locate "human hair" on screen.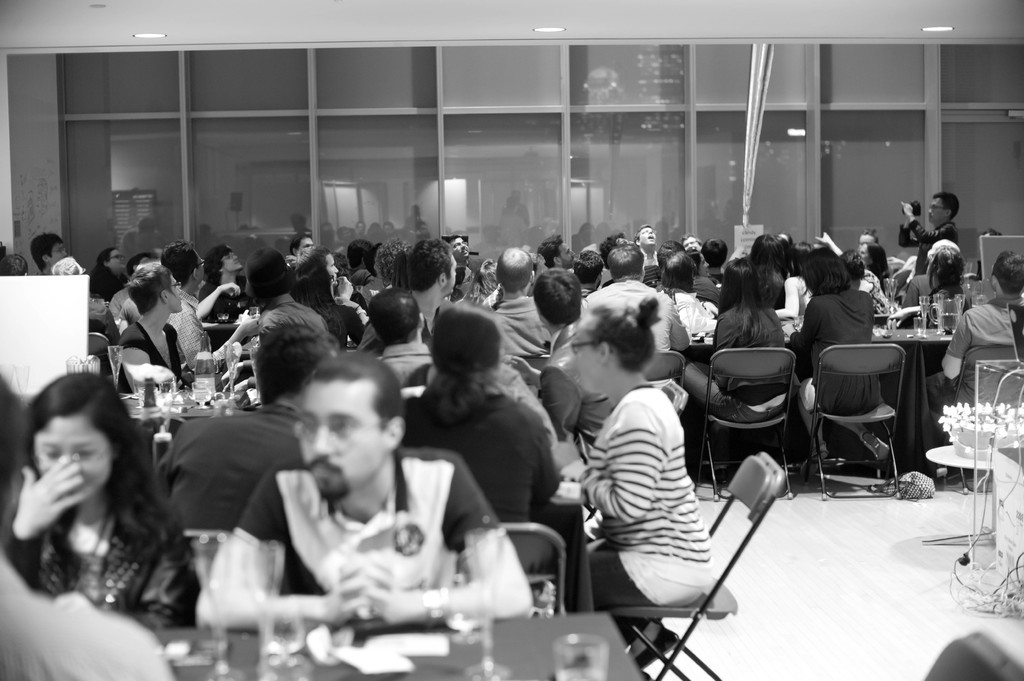
On screen at l=871, t=241, r=886, b=275.
